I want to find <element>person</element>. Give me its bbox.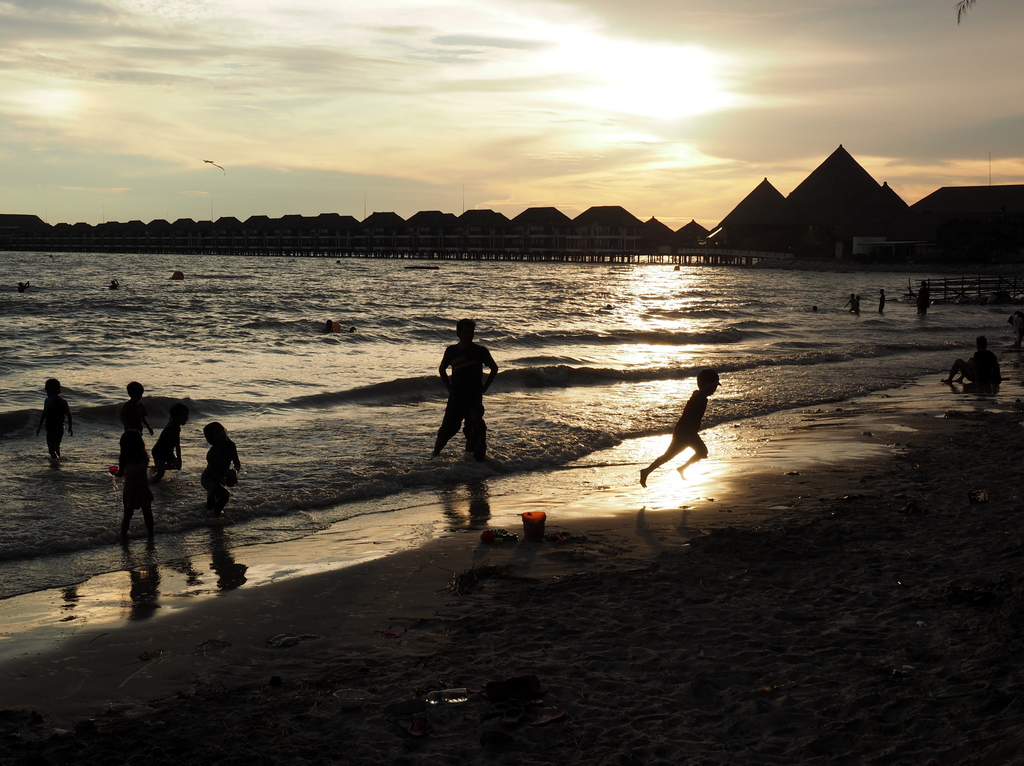
region(431, 313, 503, 458).
